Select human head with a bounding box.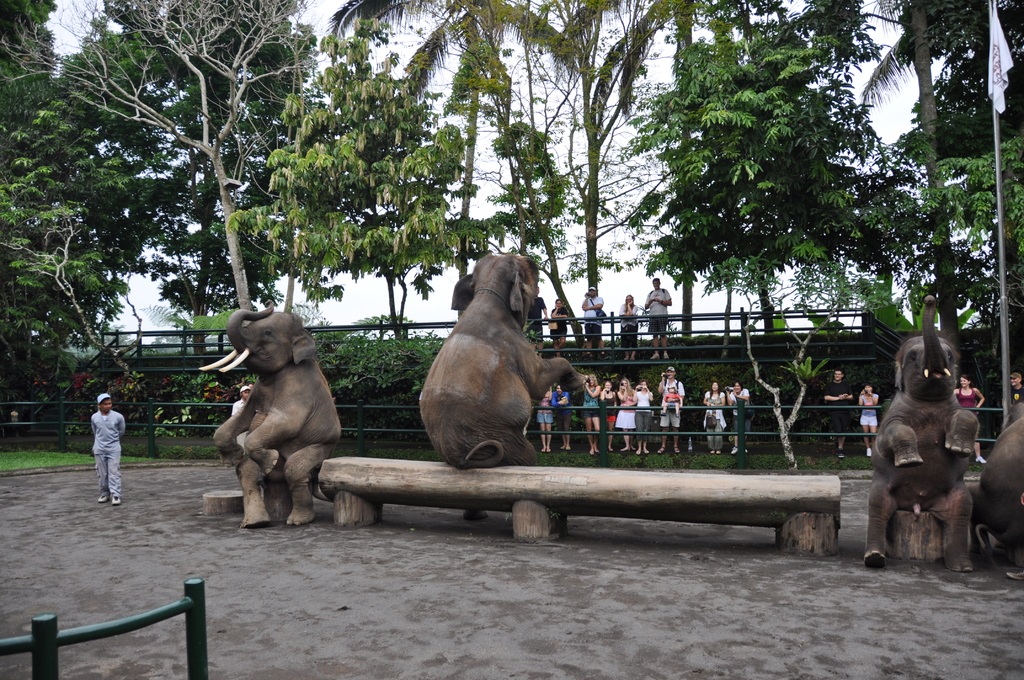
box(1009, 373, 1020, 385).
